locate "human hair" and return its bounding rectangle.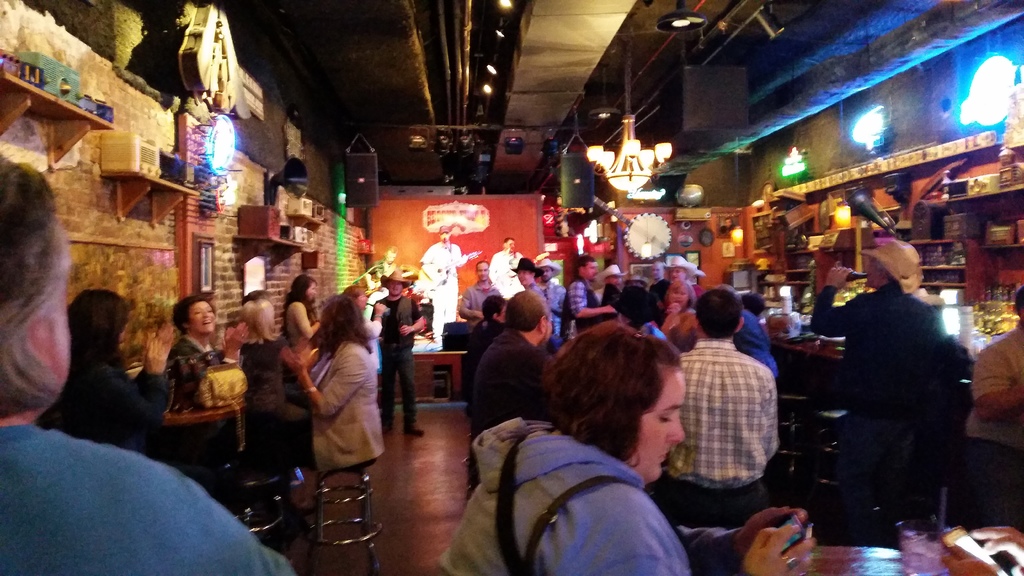
{"x1": 879, "y1": 266, "x2": 899, "y2": 282}.
